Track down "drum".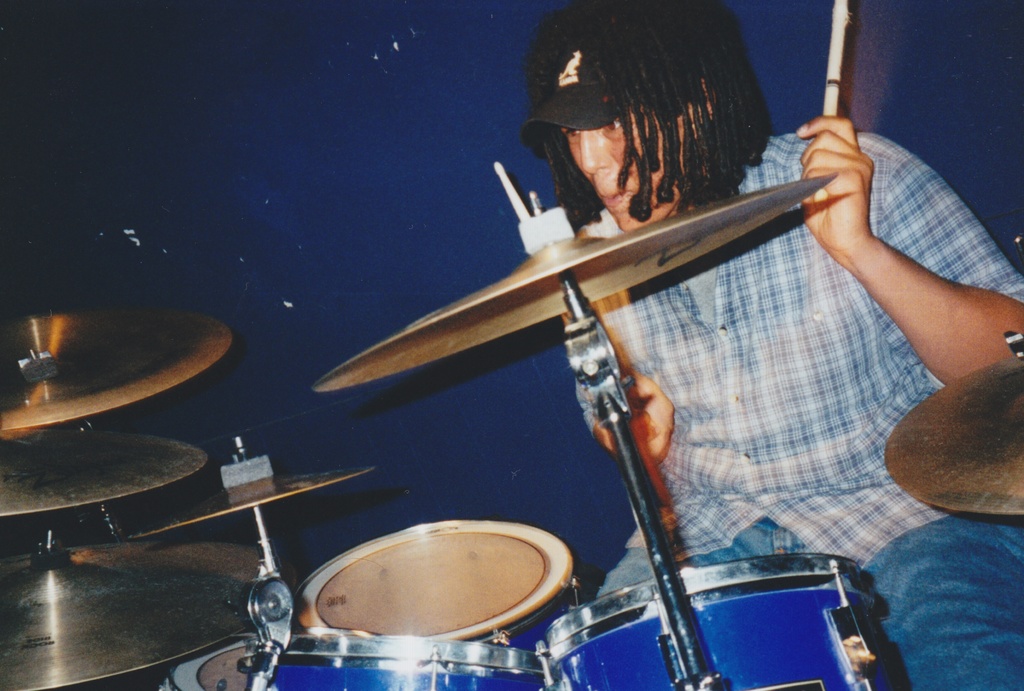
Tracked to (537, 562, 896, 690).
